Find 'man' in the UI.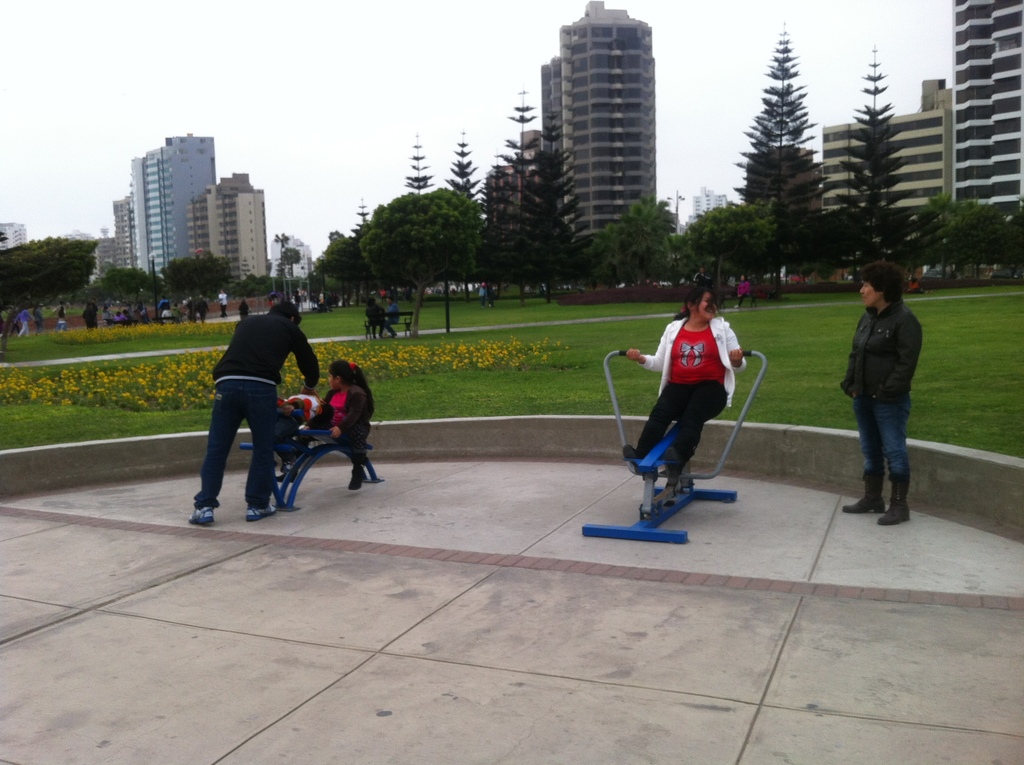
UI element at crop(47, 298, 68, 331).
